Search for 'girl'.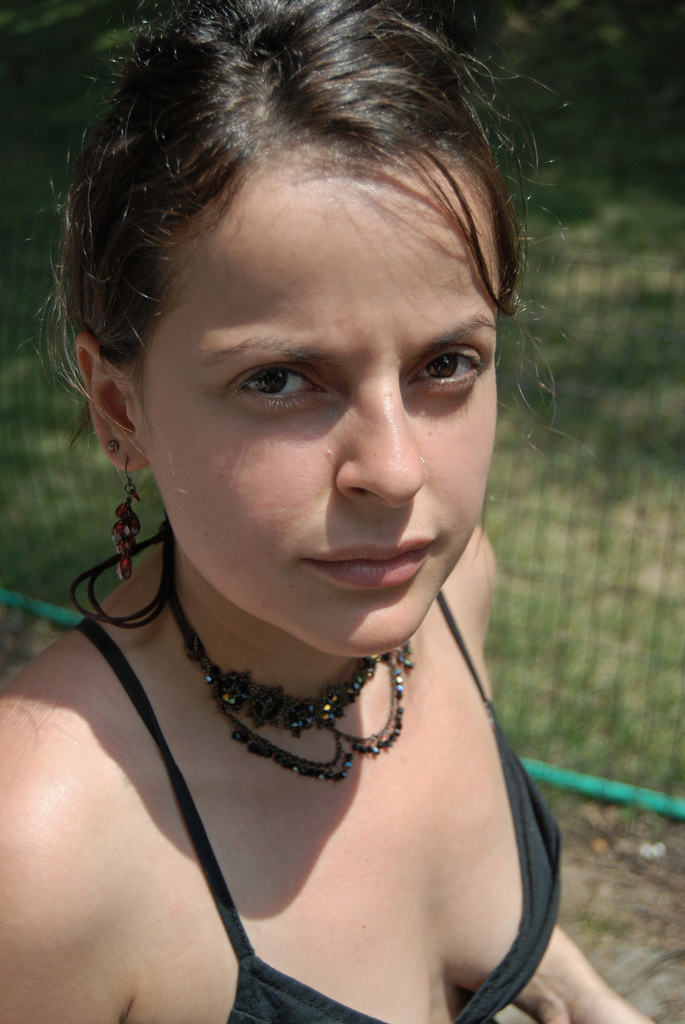
Found at pyautogui.locateOnScreen(0, 0, 666, 1023).
